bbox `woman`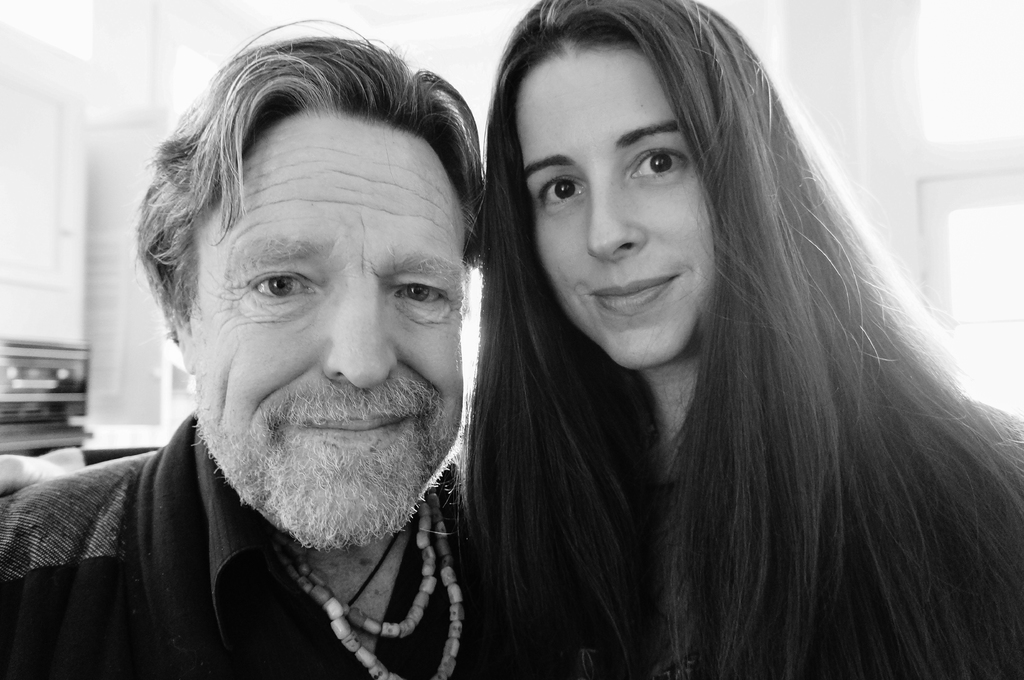
box=[390, 10, 994, 664]
